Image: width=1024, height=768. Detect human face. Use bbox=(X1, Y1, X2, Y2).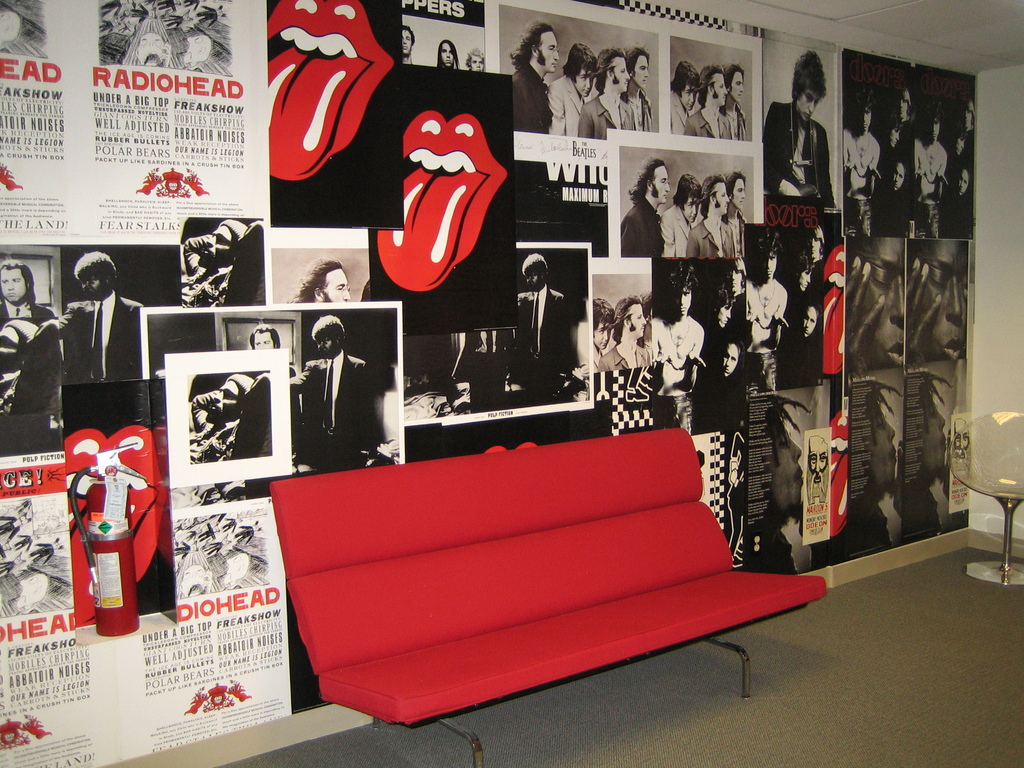
bbox=(723, 264, 741, 294).
